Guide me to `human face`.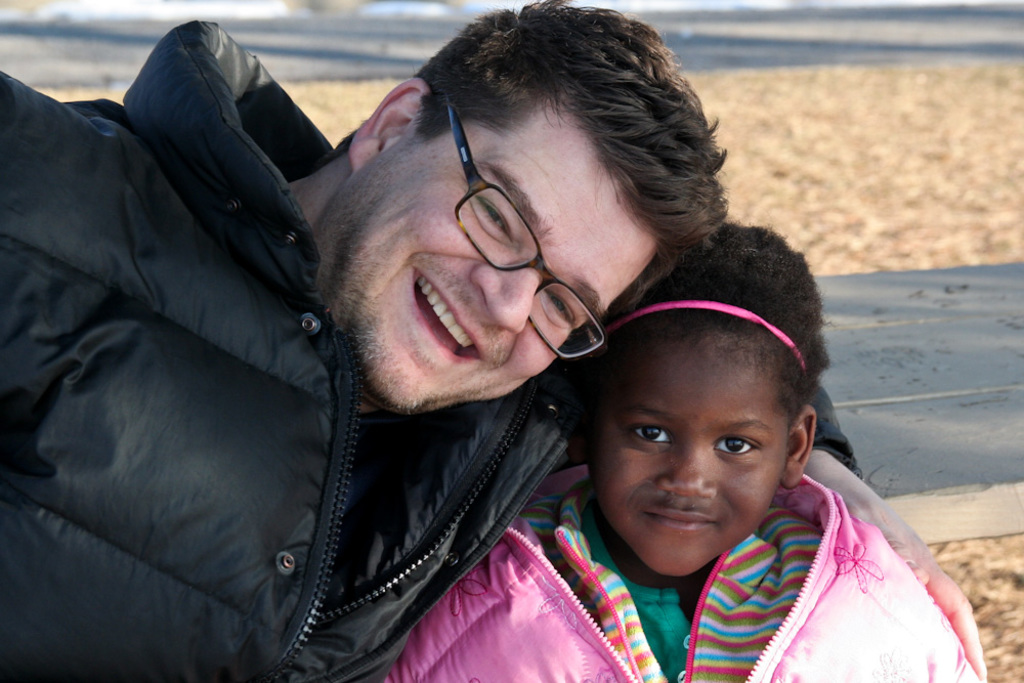
Guidance: <region>591, 334, 791, 575</region>.
